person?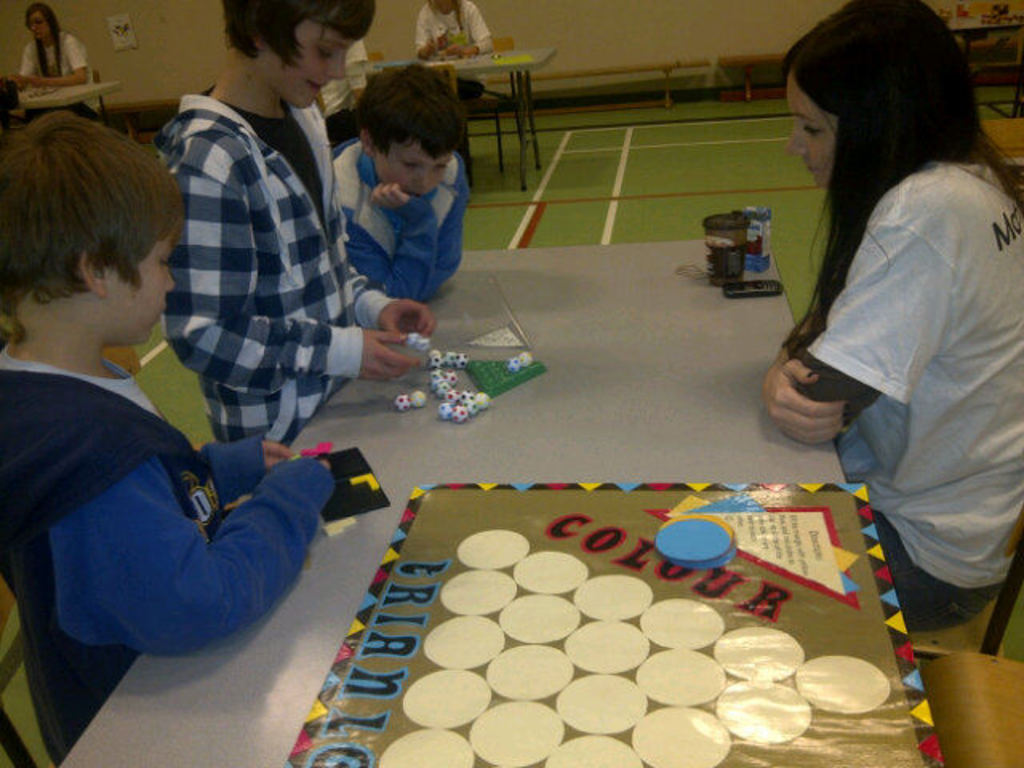
detection(320, 40, 370, 142)
